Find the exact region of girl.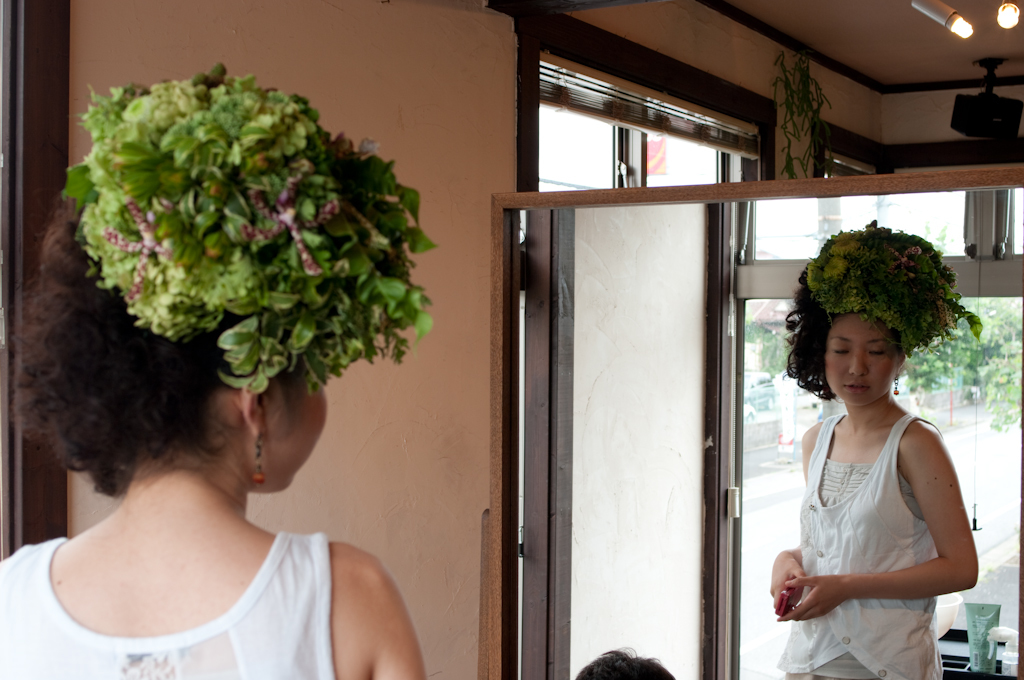
Exact region: left=0, top=55, right=436, bottom=679.
